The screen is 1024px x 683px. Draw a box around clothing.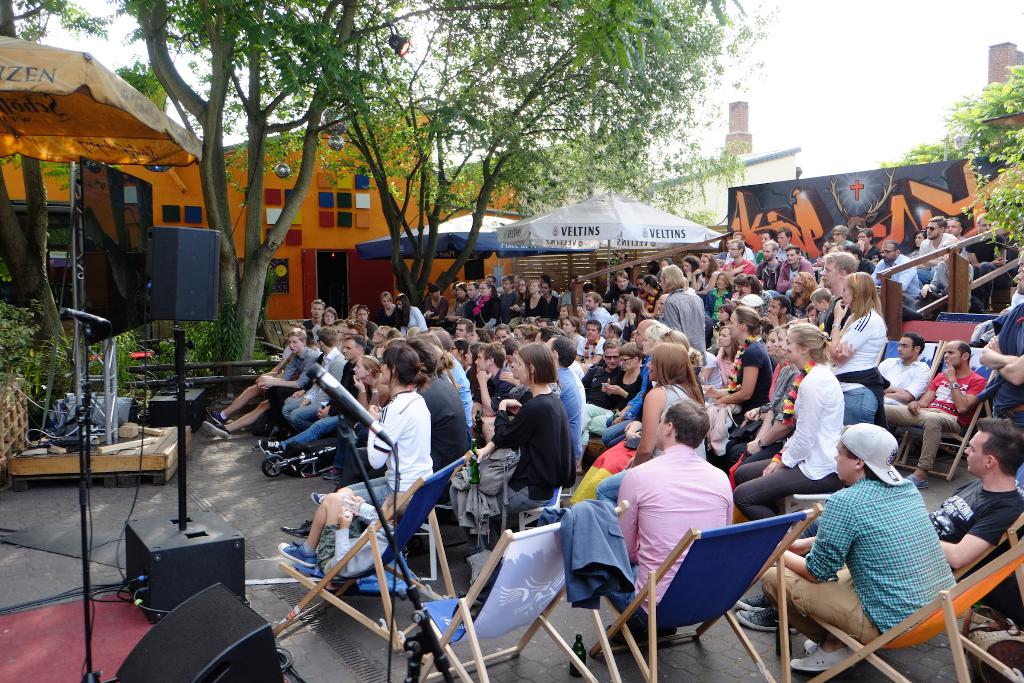
bbox(644, 288, 662, 317).
